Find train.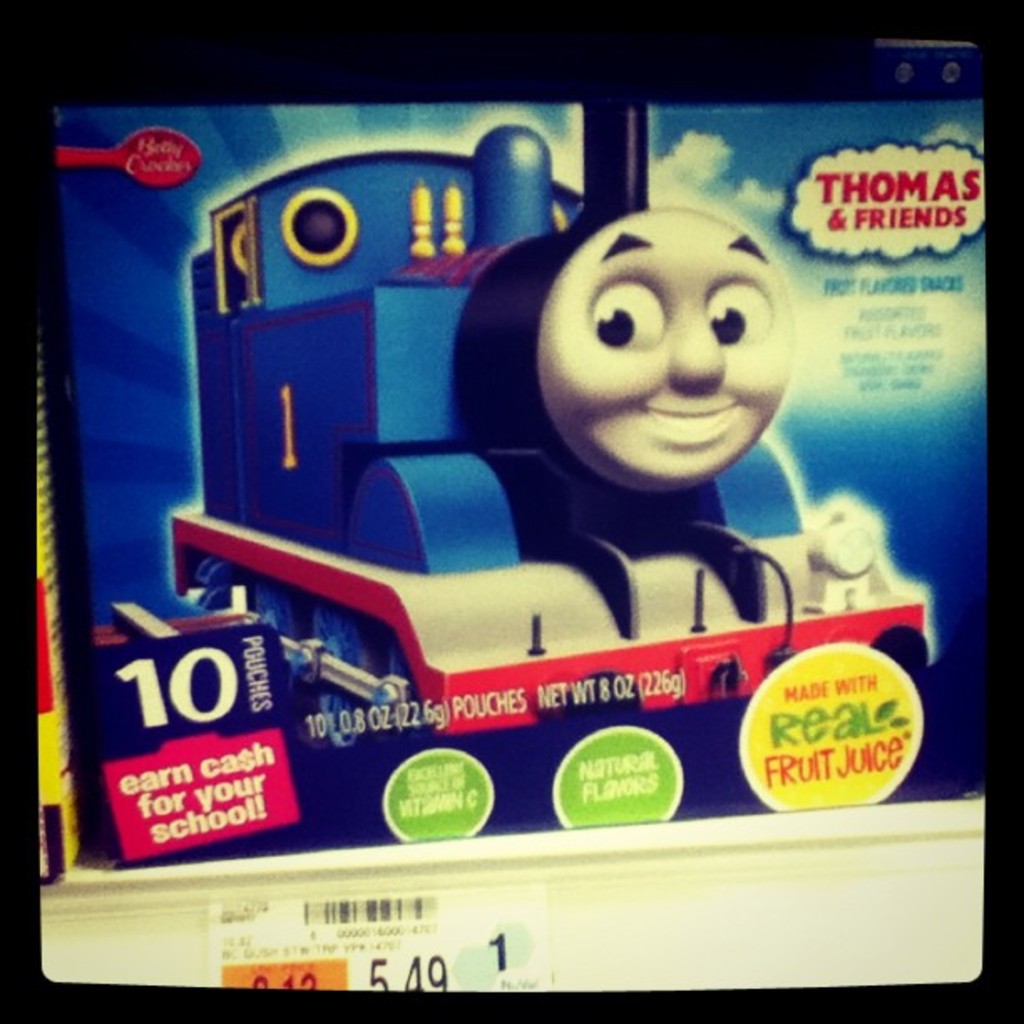
(x1=171, y1=104, x2=940, y2=743).
